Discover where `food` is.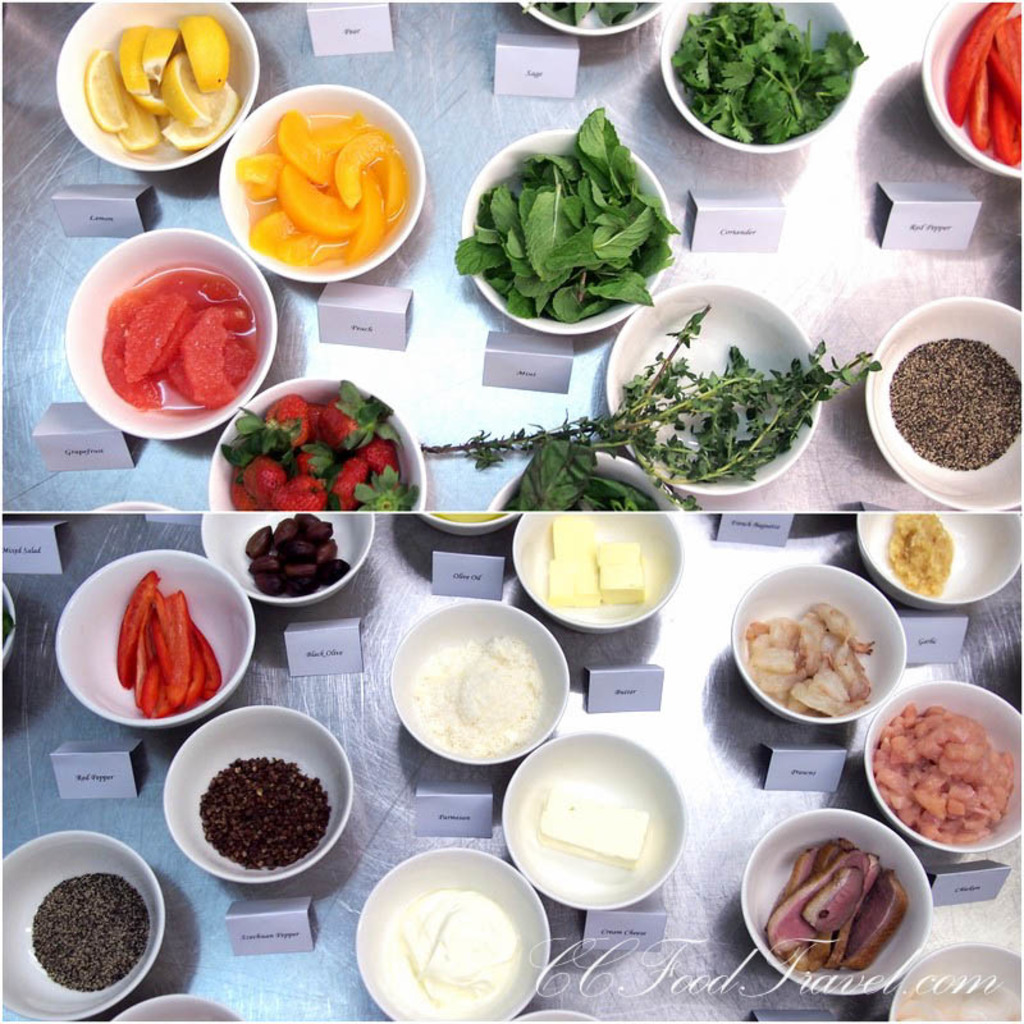
Discovered at BBox(402, 617, 570, 764).
